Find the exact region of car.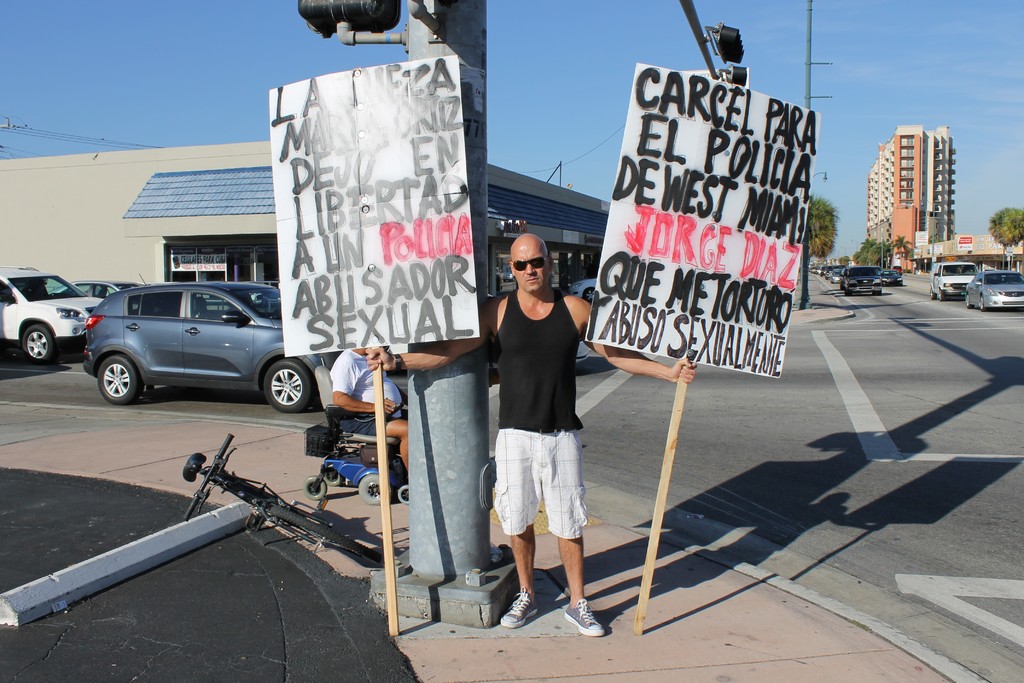
Exact region: 47,279,143,309.
